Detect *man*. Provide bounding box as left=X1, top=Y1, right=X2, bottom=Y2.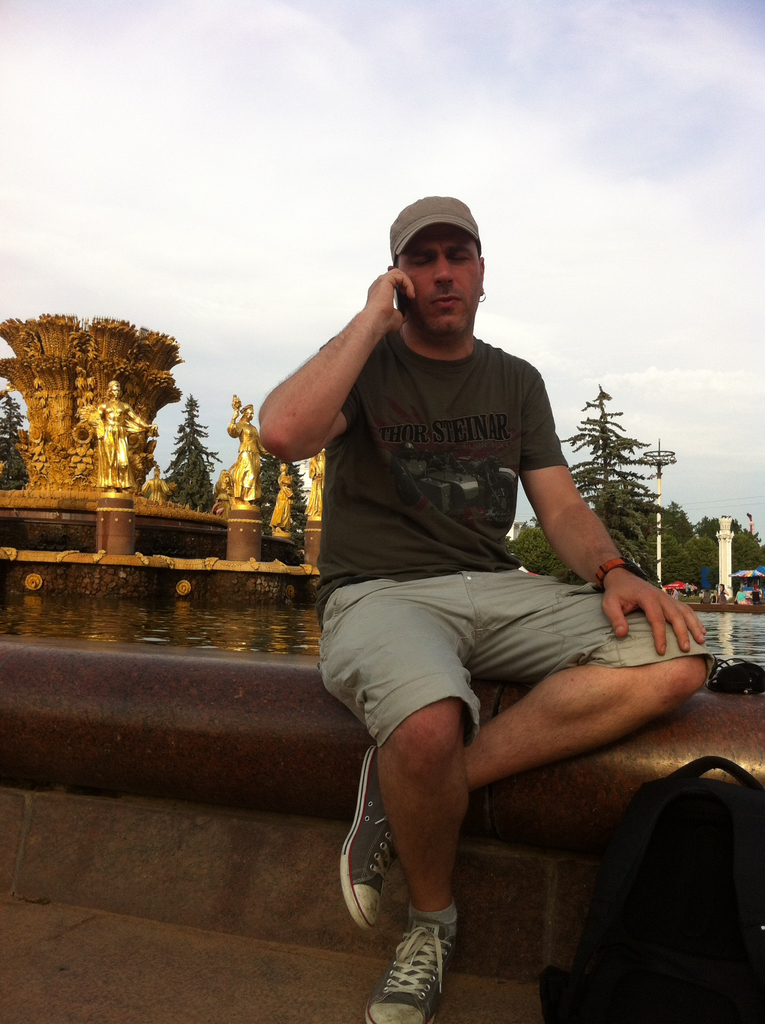
left=300, top=449, right=330, bottom=524.
